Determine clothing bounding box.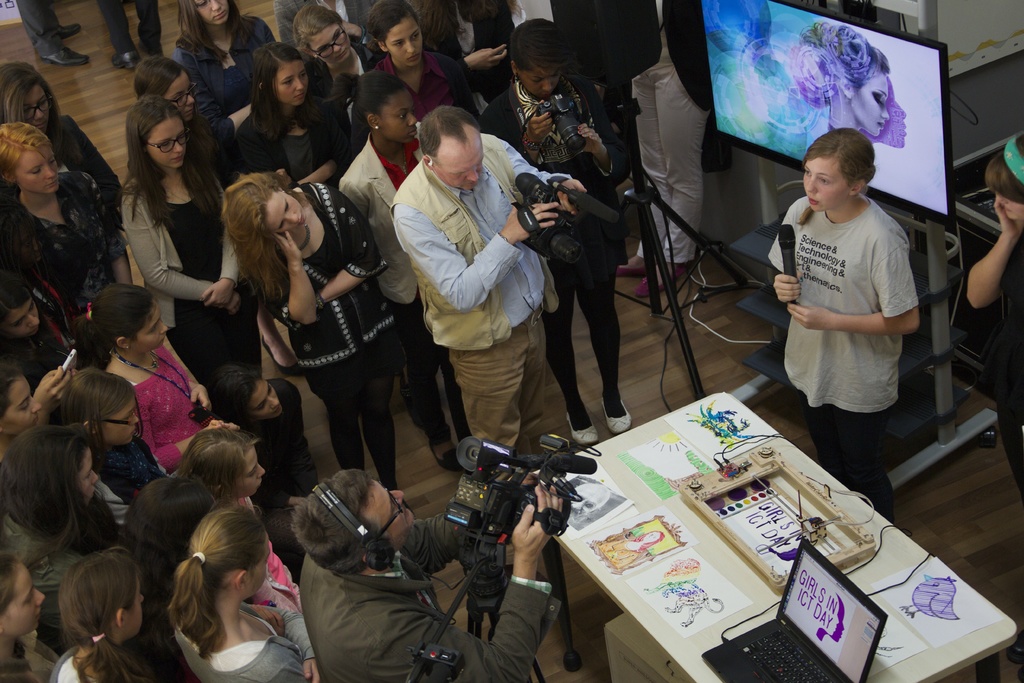
Determined: 113/347/239/463.
